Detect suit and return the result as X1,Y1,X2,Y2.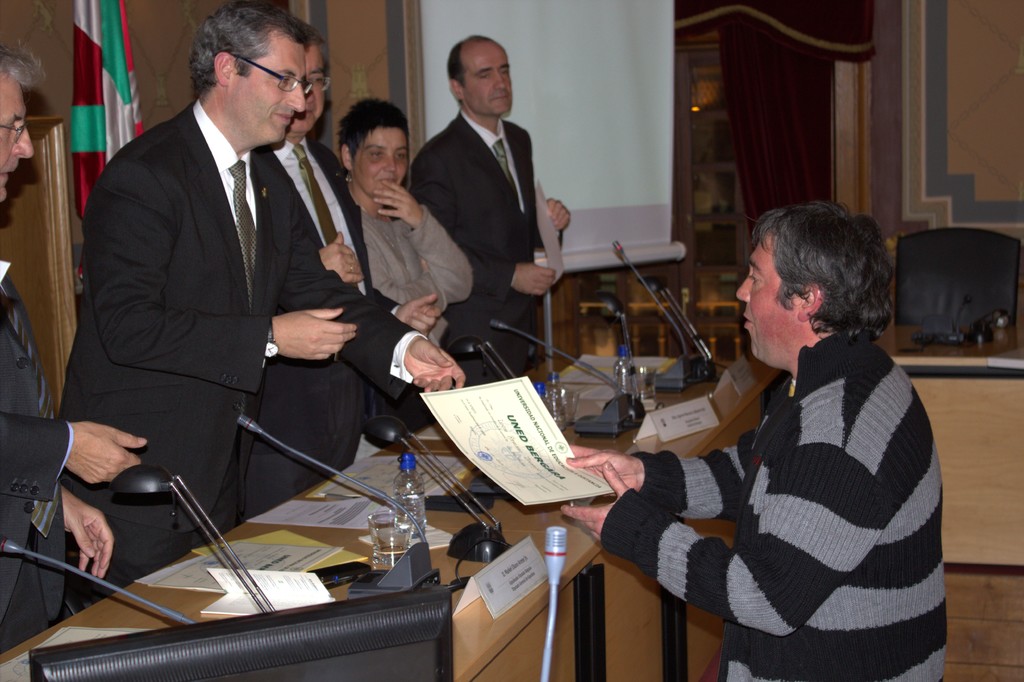
251,136,403,524.
